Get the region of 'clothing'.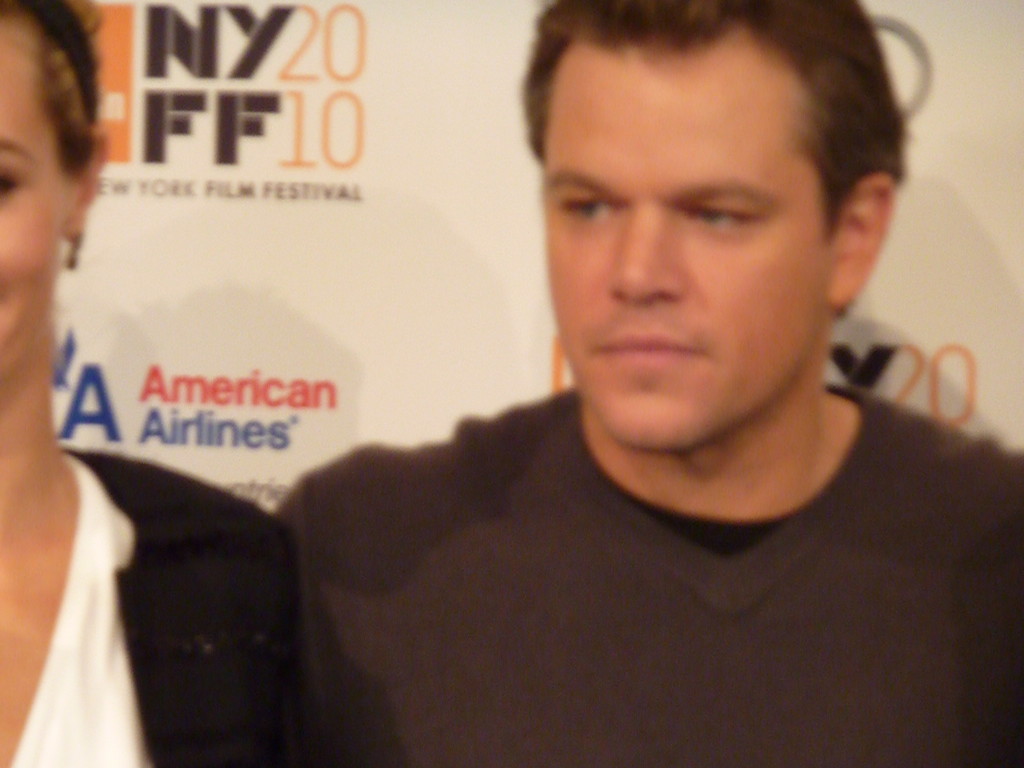
box=[0, 460, 297, 765].
